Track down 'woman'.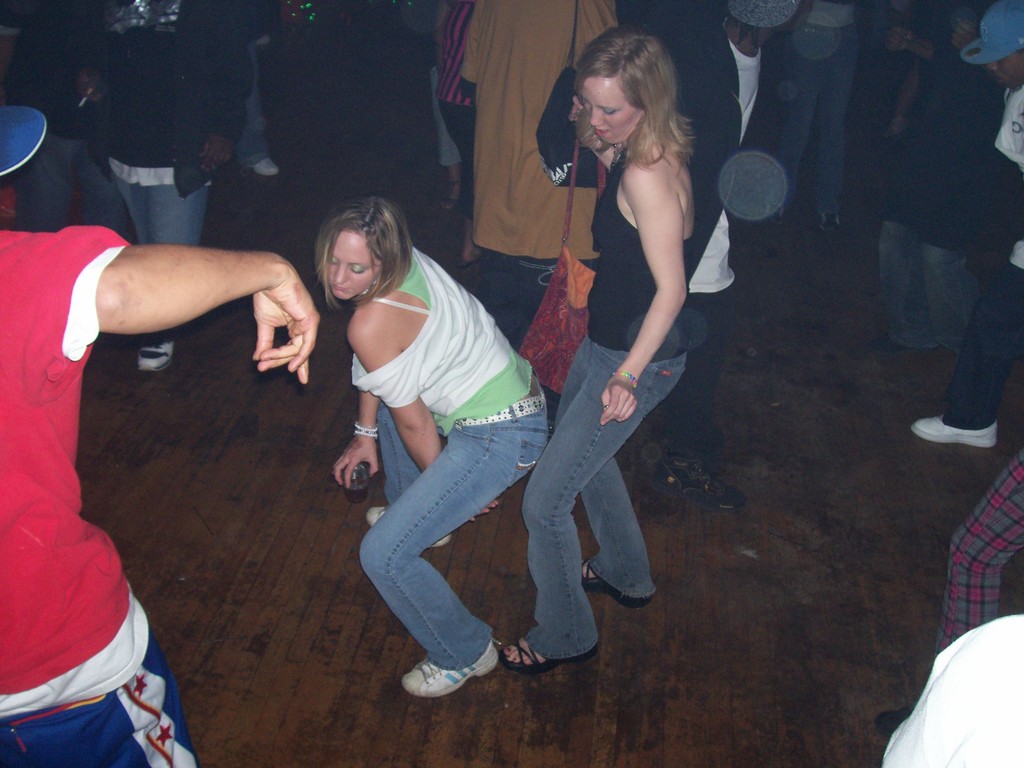
Tracked to left=313, top=196, right=547, bottom=698.
